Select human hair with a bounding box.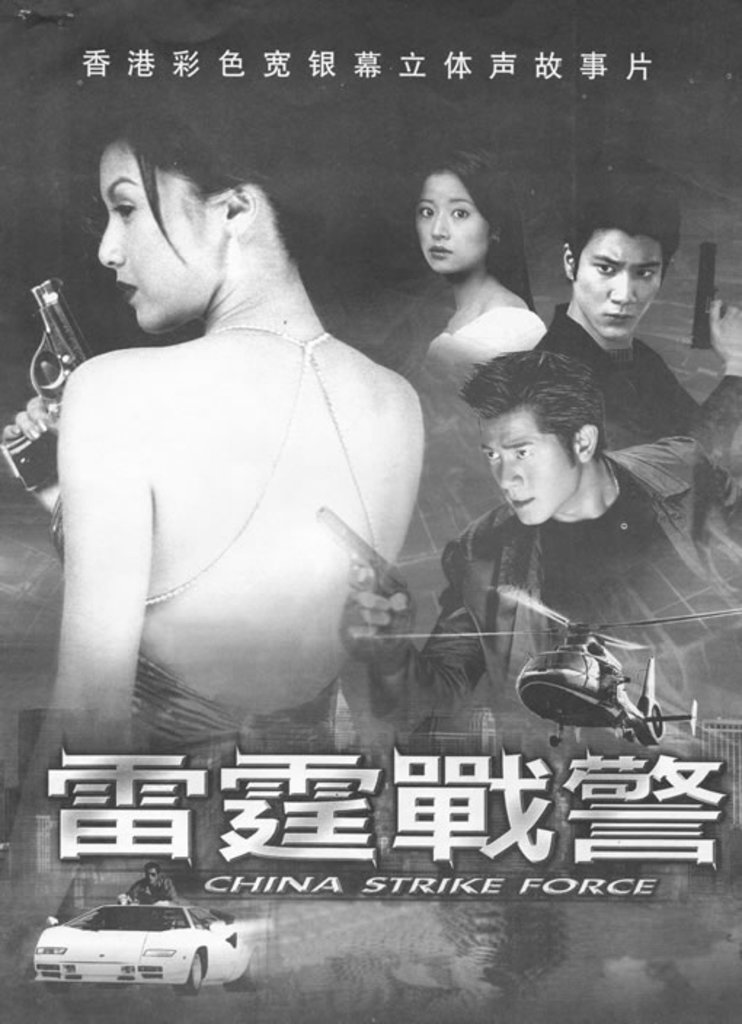
[x1=578, y1=176, x2=684, y2=281].
